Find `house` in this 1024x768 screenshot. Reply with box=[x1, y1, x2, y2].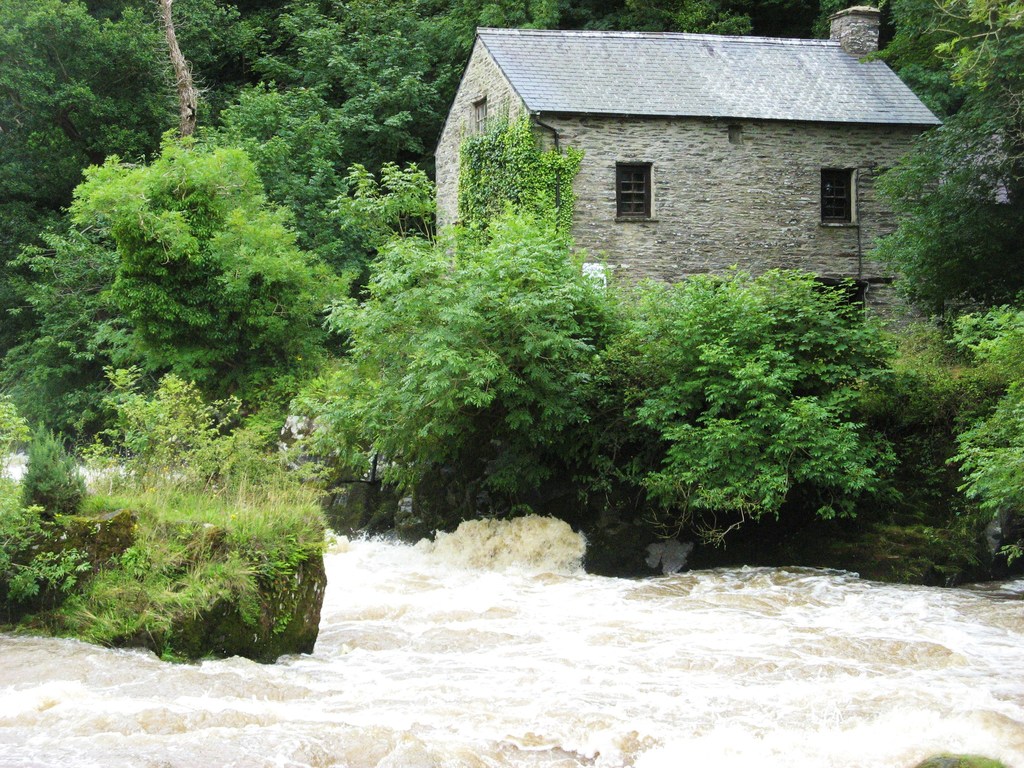
box=[428, 0, 949, 336].
